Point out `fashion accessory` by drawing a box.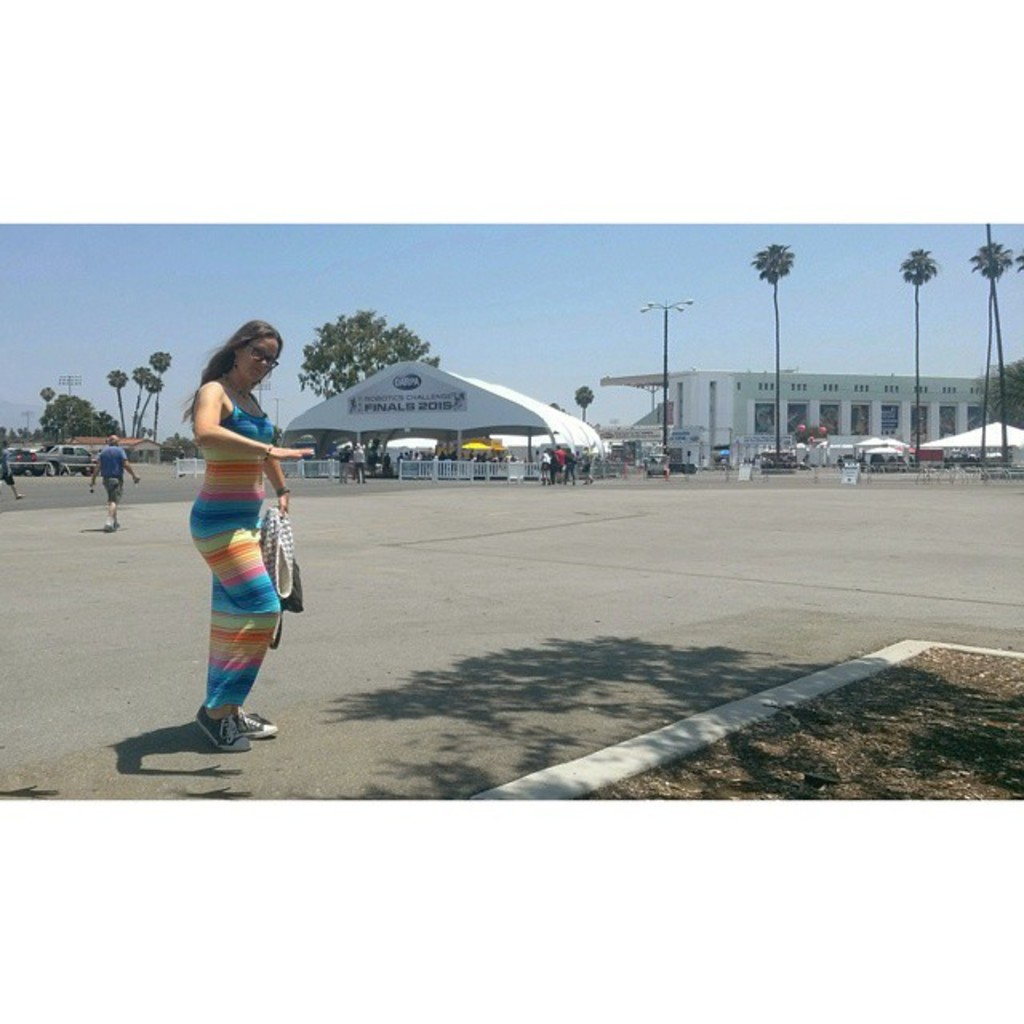
locate(254, 507, 298, 602).
